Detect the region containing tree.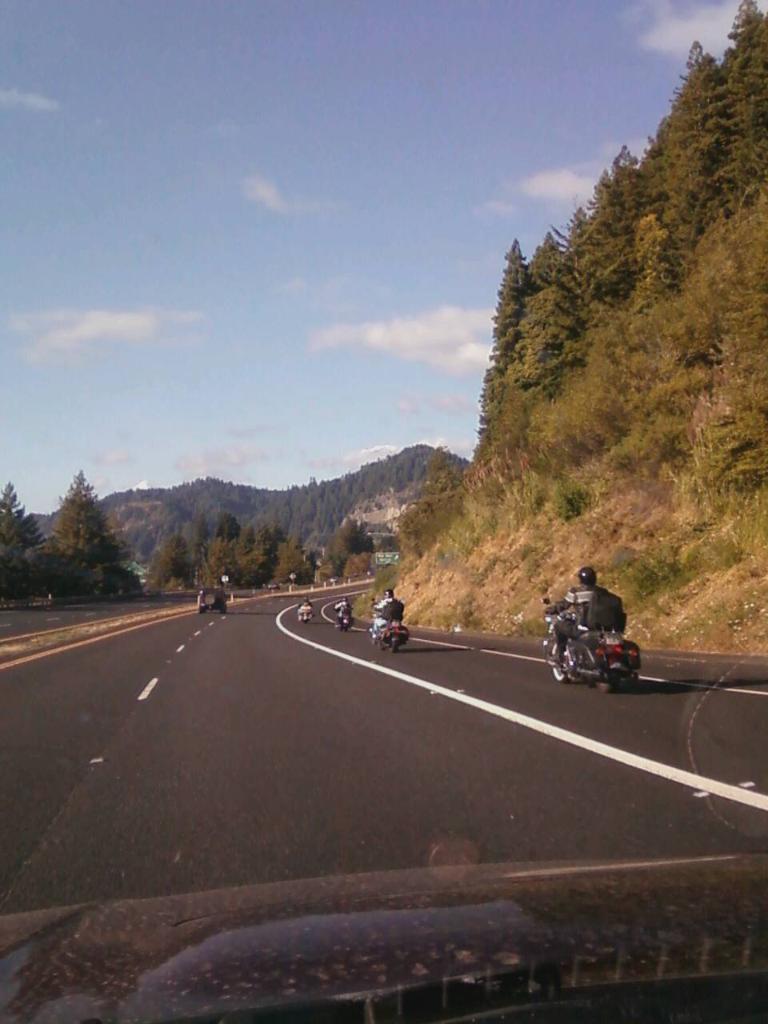
274:546:318:585.
